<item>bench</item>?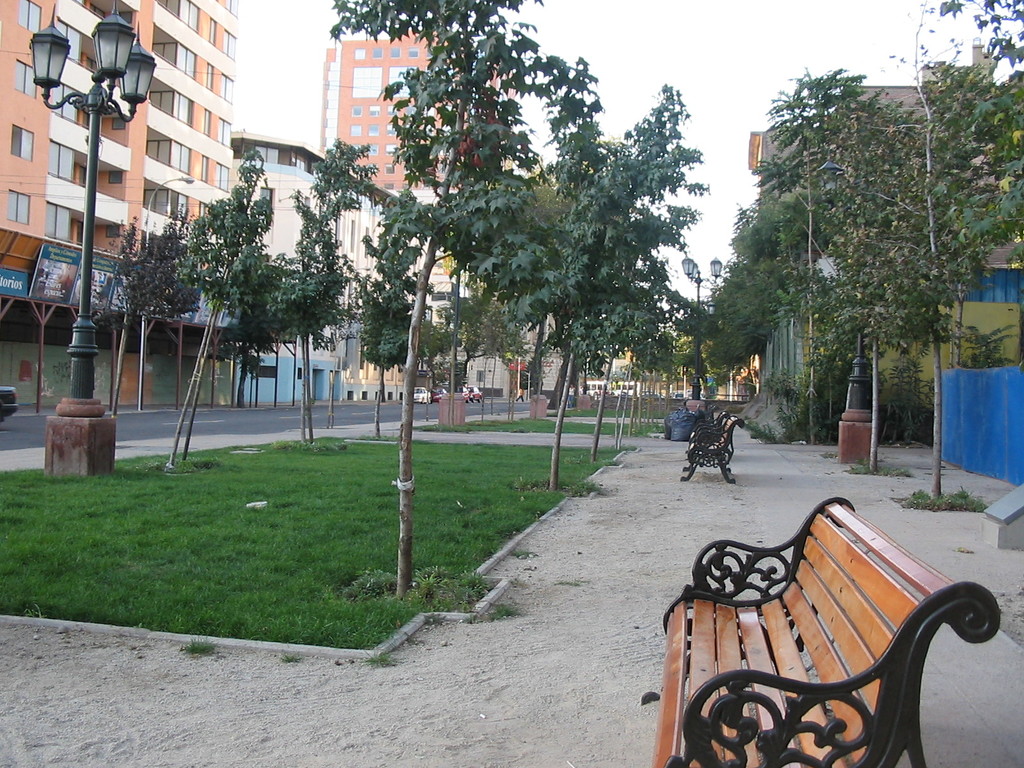
{"left": 656, "top": 487, "right": 1013, "bottom": 767}
